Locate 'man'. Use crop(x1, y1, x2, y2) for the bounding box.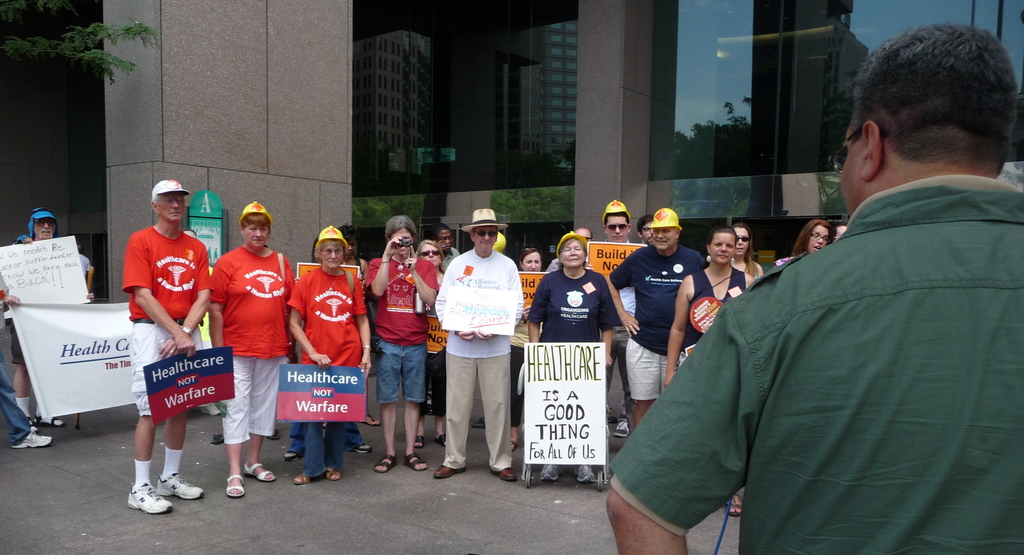
crop(639, 214, 656, 247).
